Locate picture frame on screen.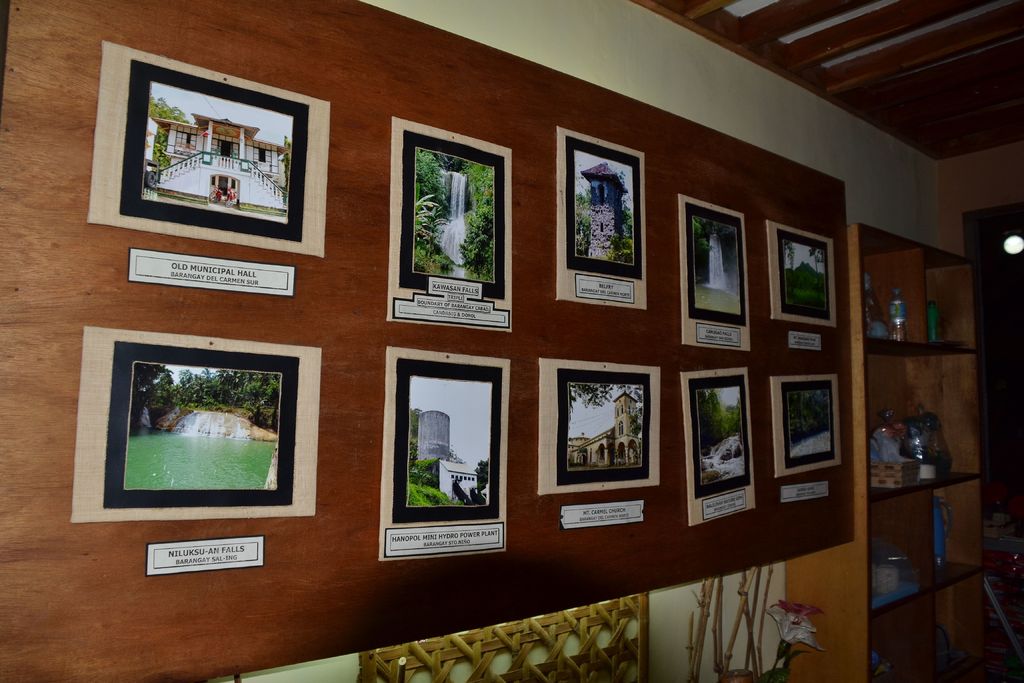
On screen at {"left": 554, "top": 126, "right": 648, "bottom": 309}.
